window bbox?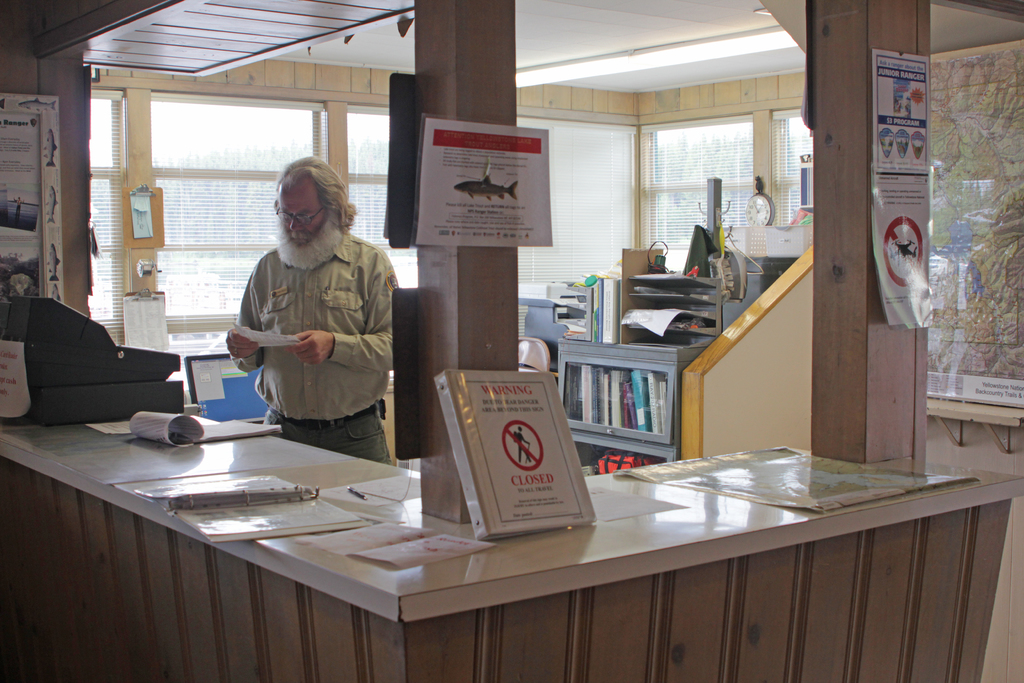
detection(640, 127, 755, 272)
